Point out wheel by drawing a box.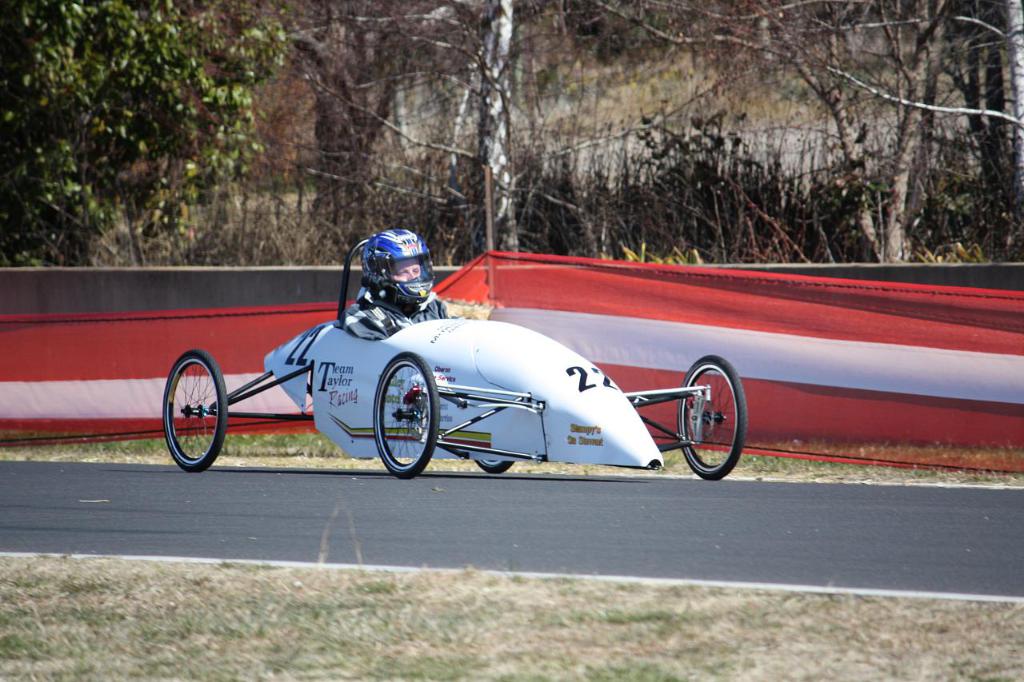
(x1=373, y1=356, x2=438, y2=480).
